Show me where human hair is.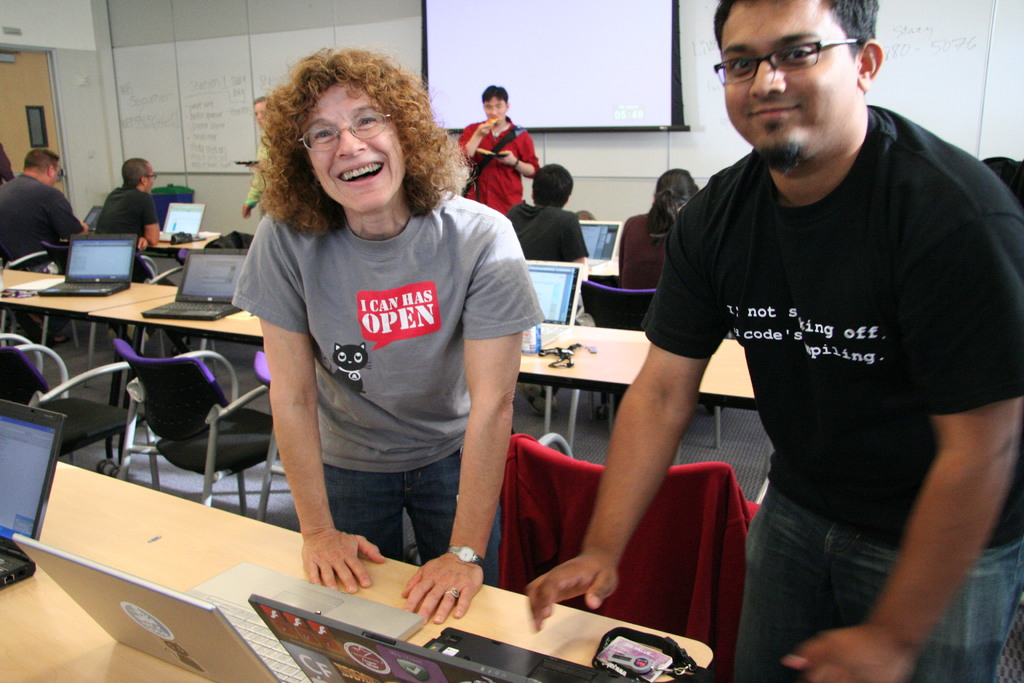
human hair is at x1=238 y1=46 x2=438 y2=231.
